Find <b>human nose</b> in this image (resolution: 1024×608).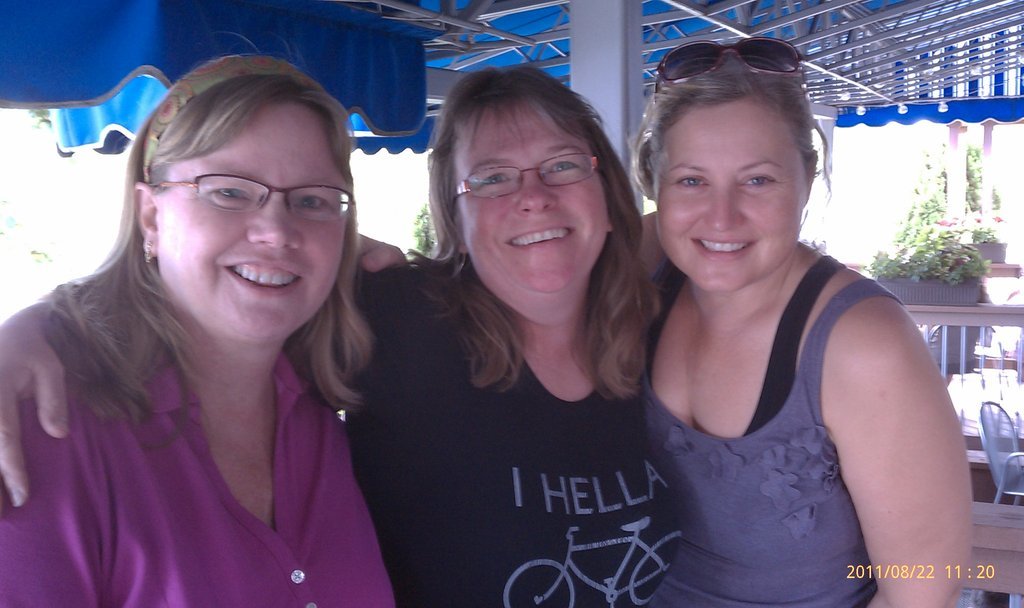
(x1=519, y1=175, x2=557, y2=215).
